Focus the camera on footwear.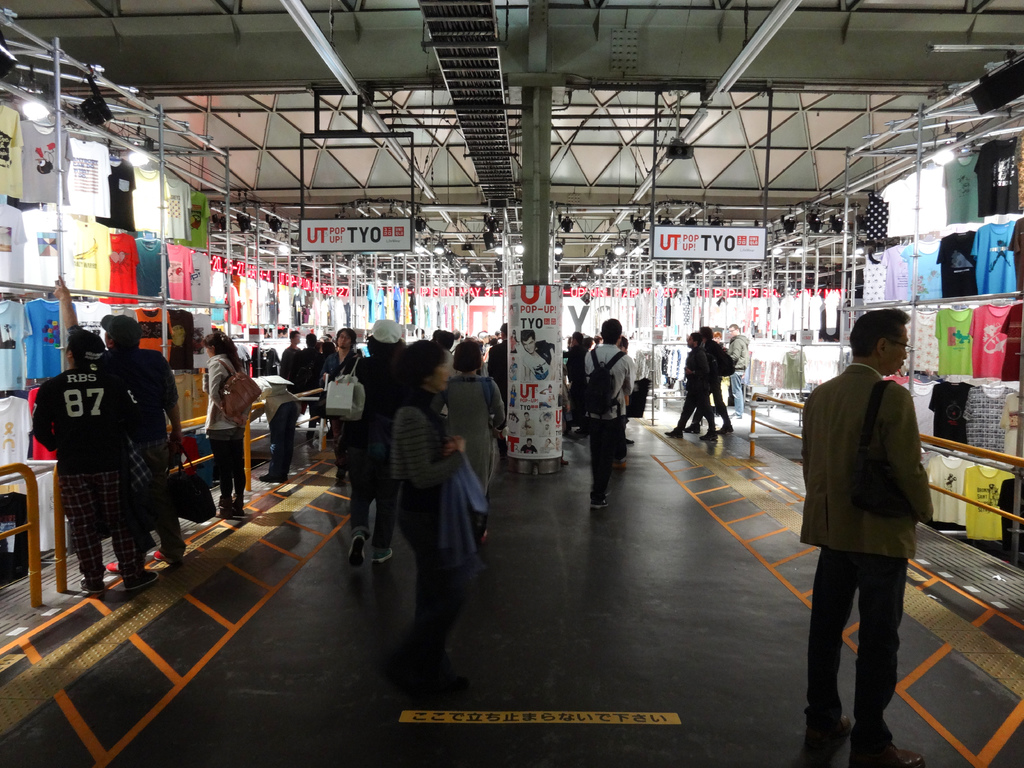
Focus region: <box>589,500,609,509</box>.
